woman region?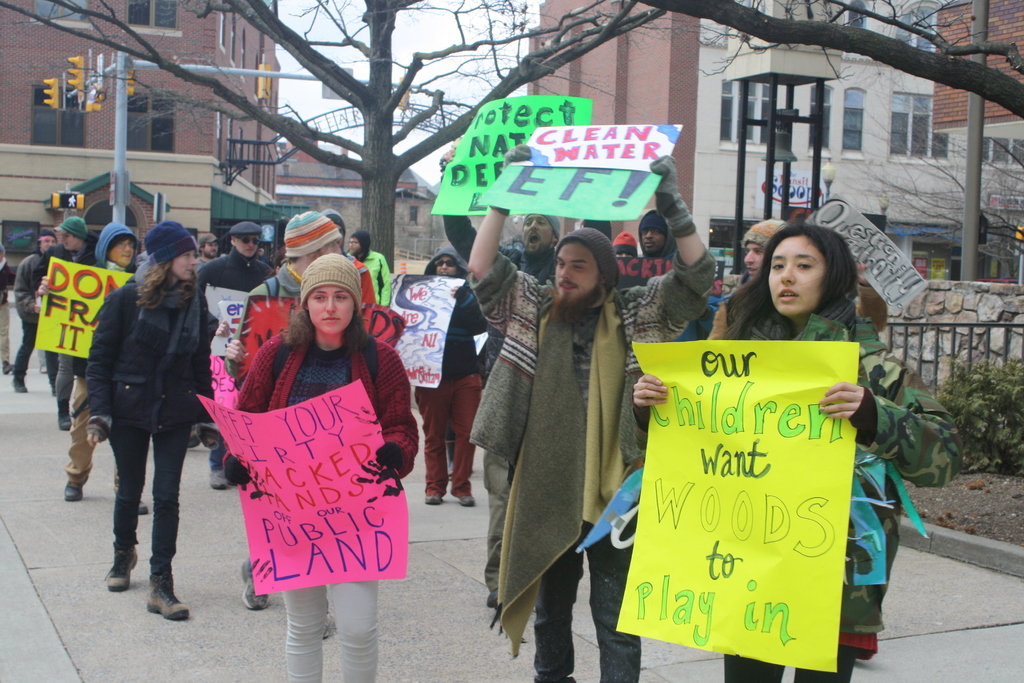
crop(634, 218, 962, 682)
